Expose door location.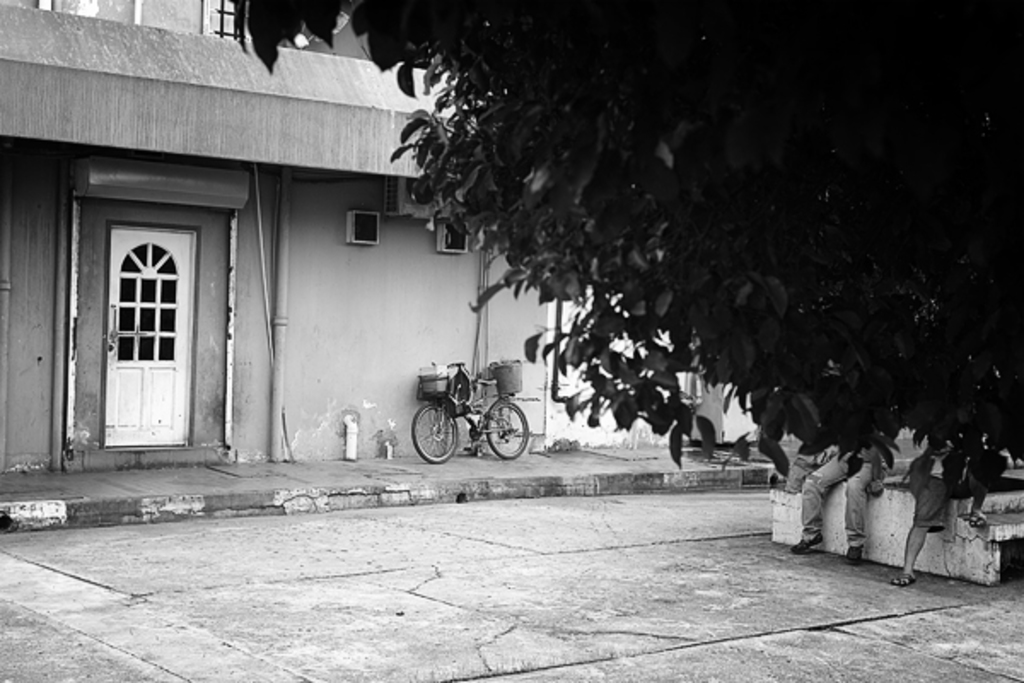
Exposed at [99, 210, 198, 461].
